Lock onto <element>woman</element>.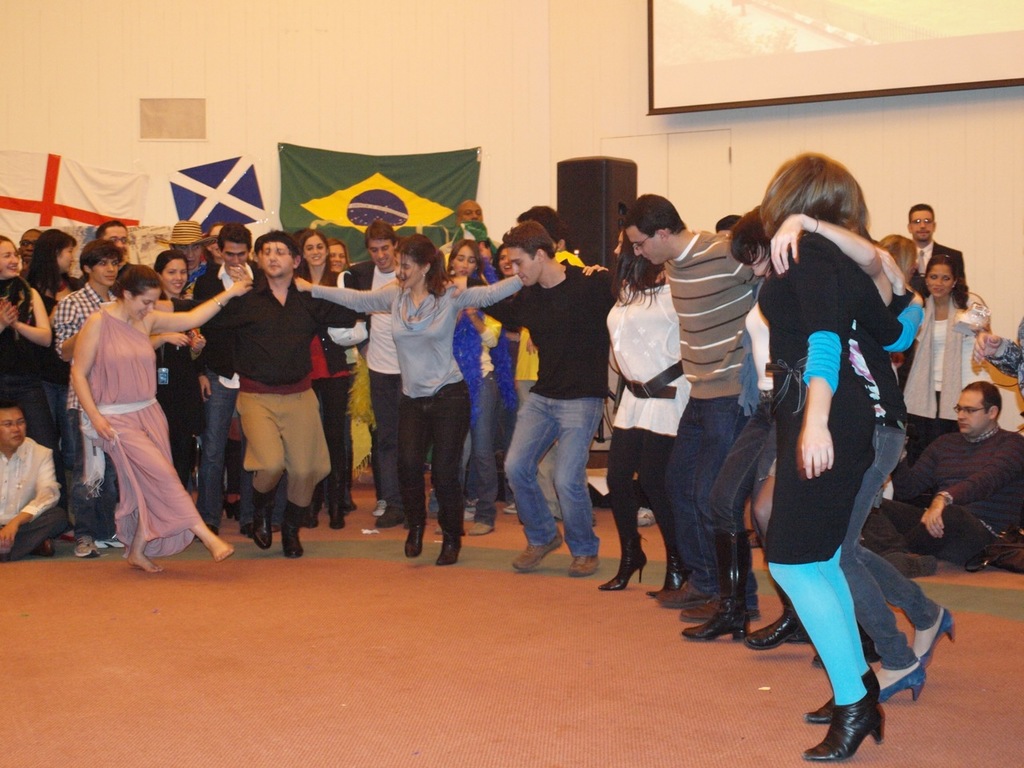
Locked: Rect(326, 238, 378, 514).
